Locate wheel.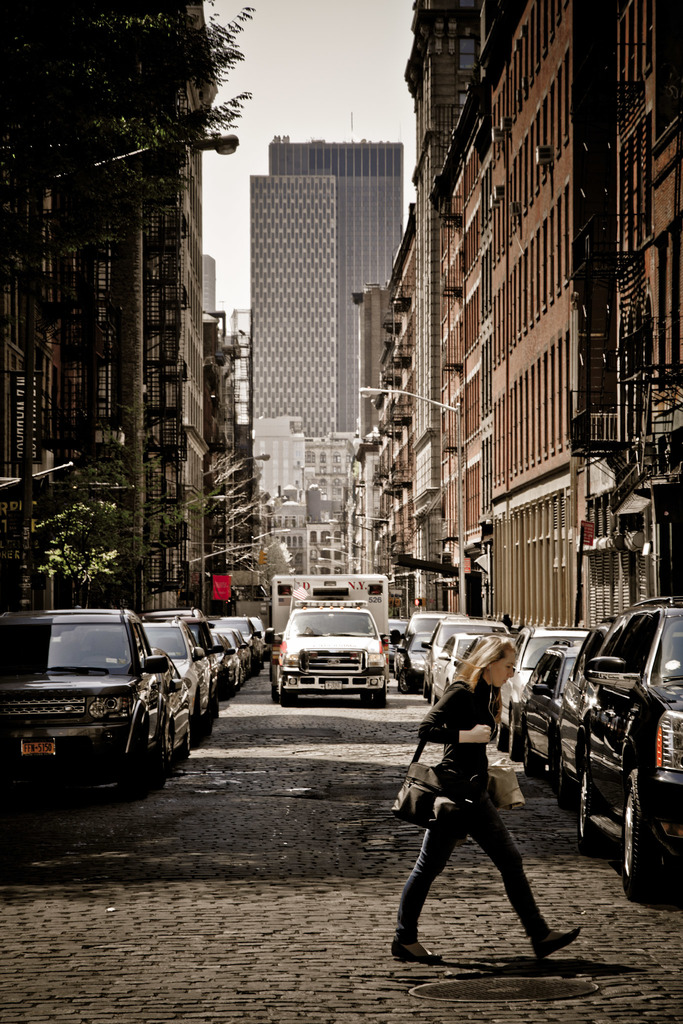
Bounding box: 492:724:513:757.
